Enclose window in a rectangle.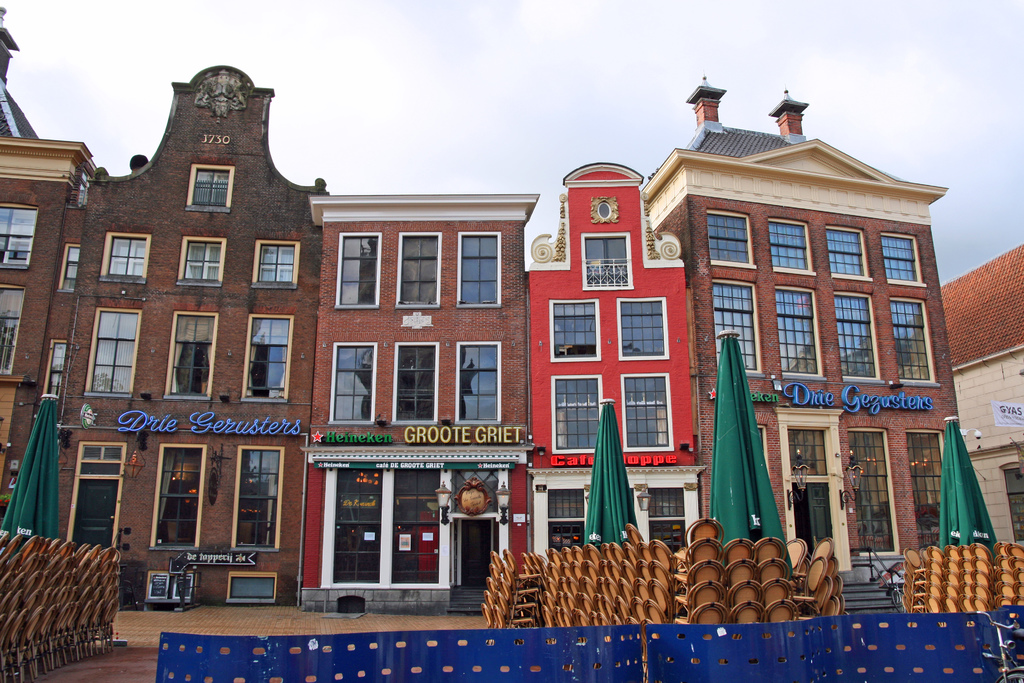
(x1=710, y1=208, x2=756, y2=273).
